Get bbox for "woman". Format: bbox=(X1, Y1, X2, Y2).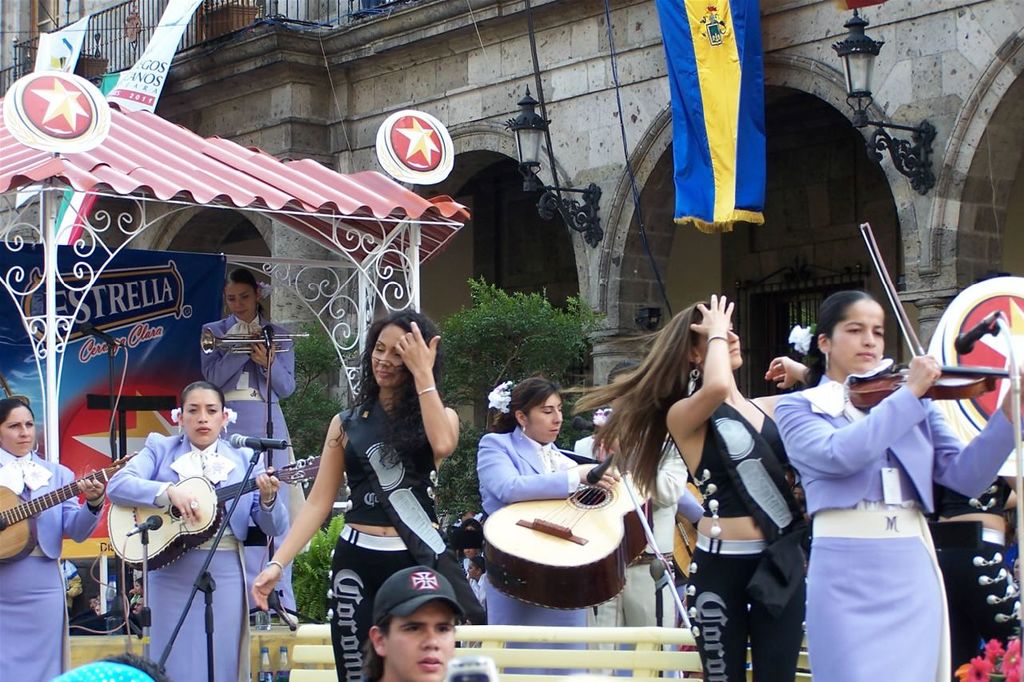
bbox=(922, 459, 1018, 681).
